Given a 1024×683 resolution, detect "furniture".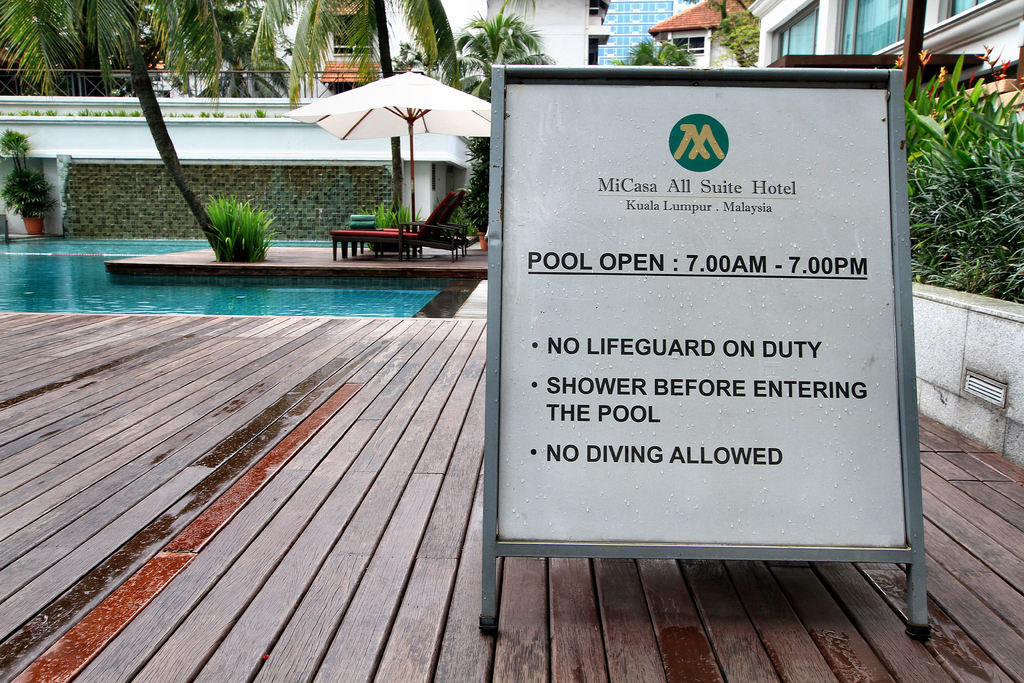
x1=329 y1=194 x2=471 y2=261.
